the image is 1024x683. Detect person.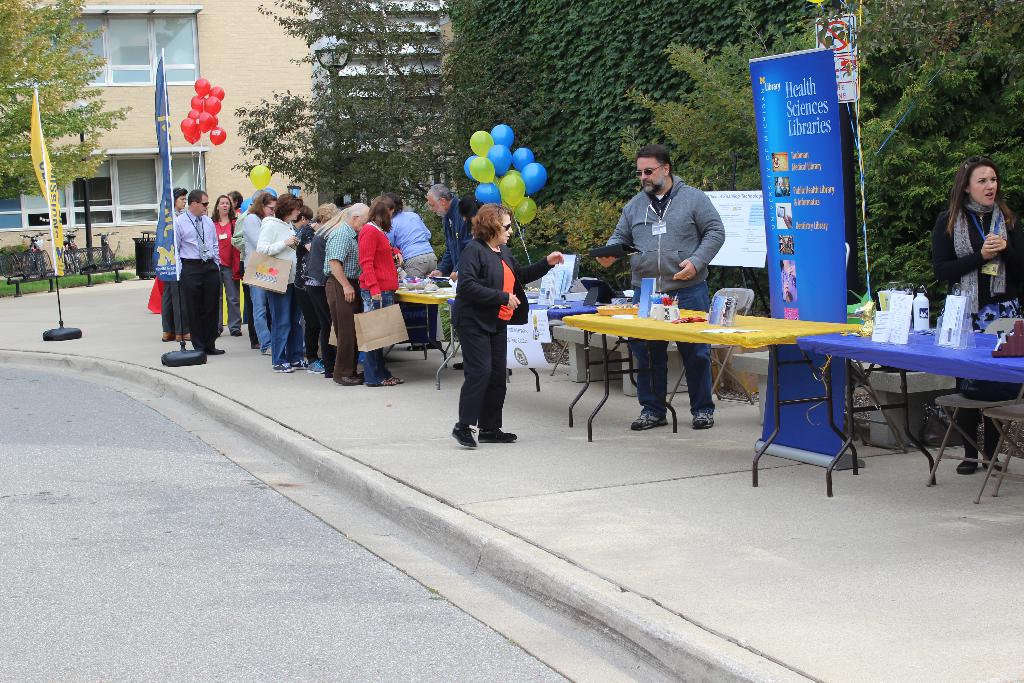
Detection: (left=298, top=210, right=339, bottom=386).
